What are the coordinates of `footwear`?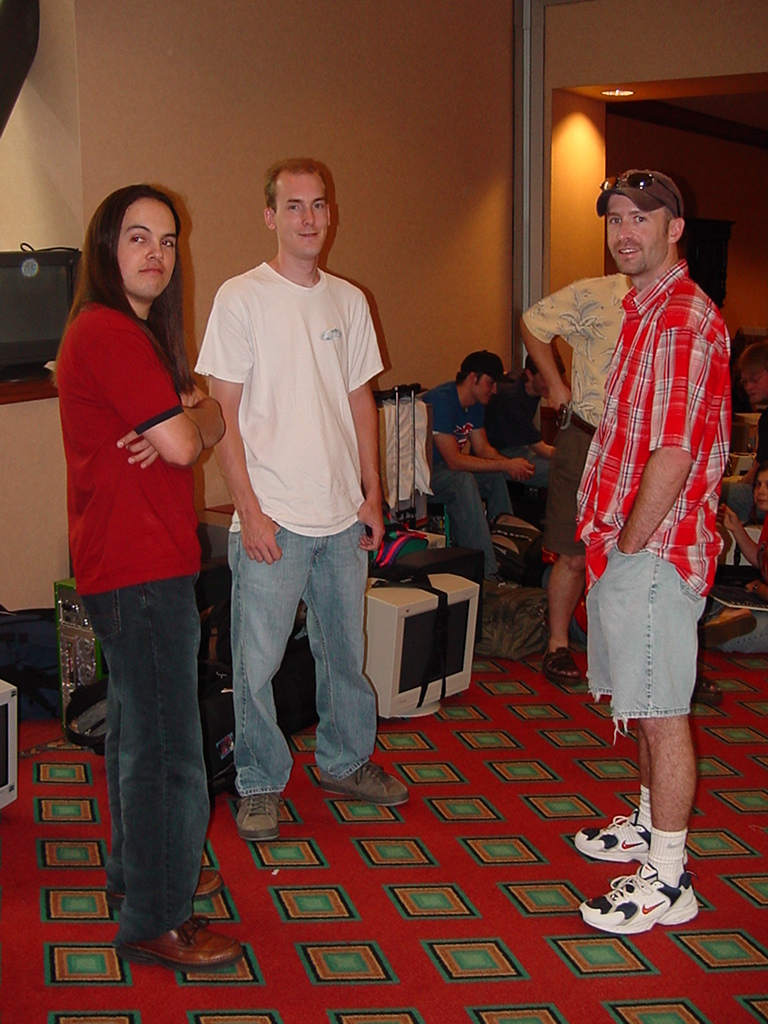
Rect(131, 901, 245, 981).
